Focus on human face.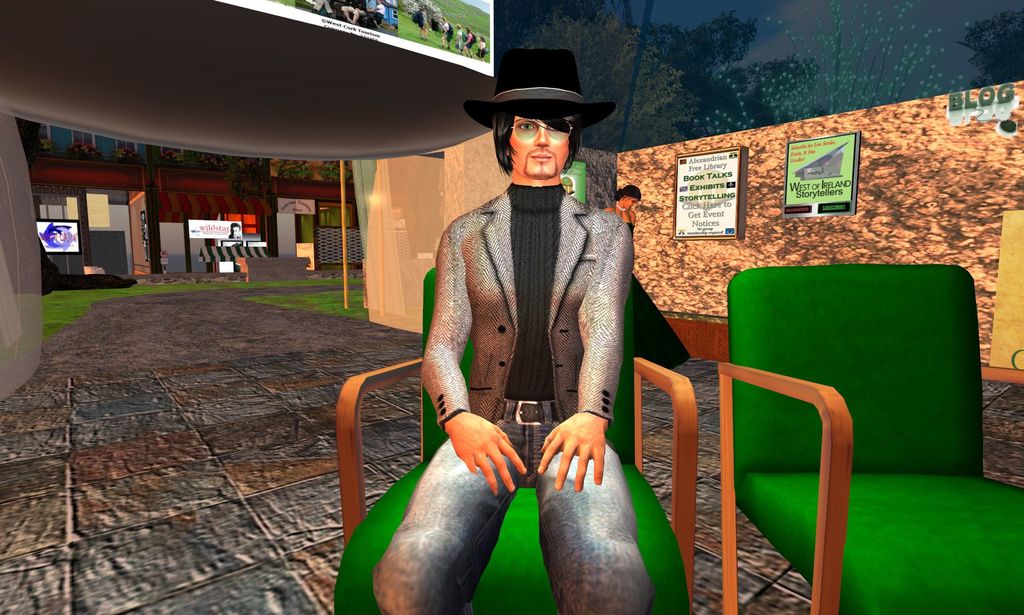
Focused at Rect(623, 197, 632, 202).
